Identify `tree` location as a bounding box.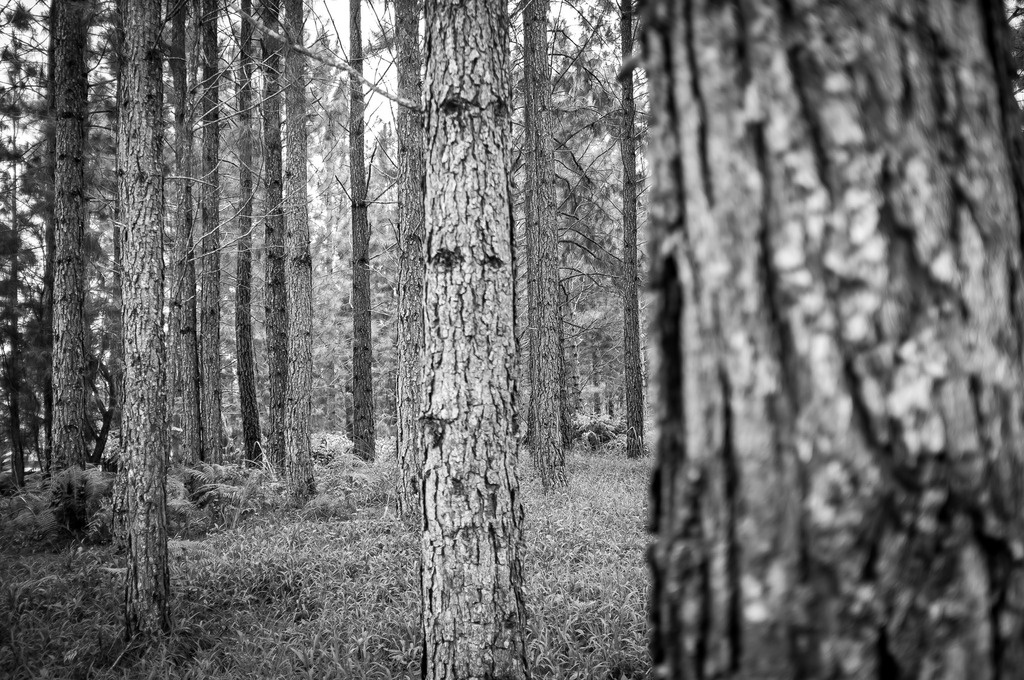
{"x1": 635, "y1": 0, "x2": 1023, "y2": 679}.
